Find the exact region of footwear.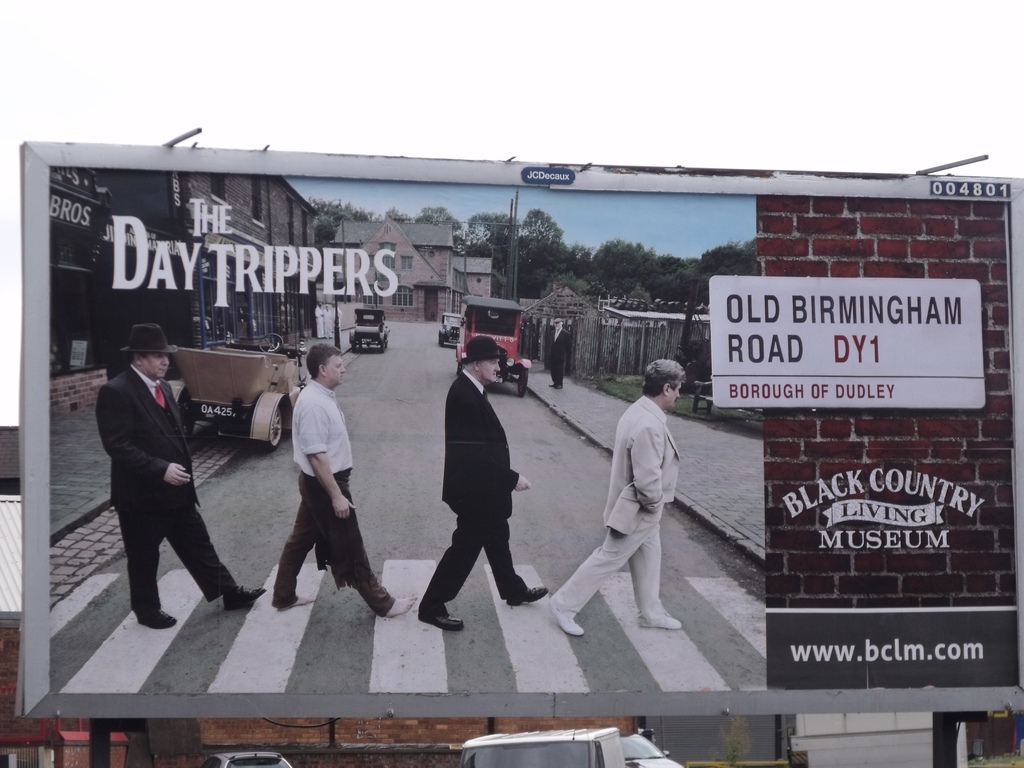
Exact region: 135/607/180/632.
